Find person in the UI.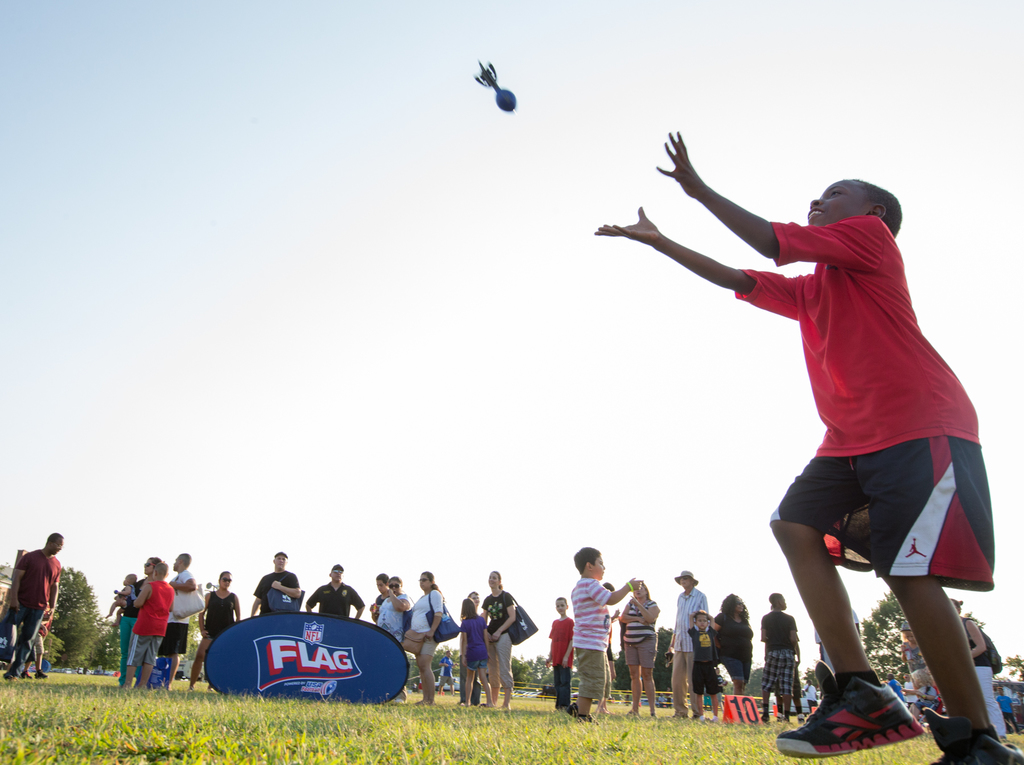
UI element at detection(900, 671, 922, 705).
